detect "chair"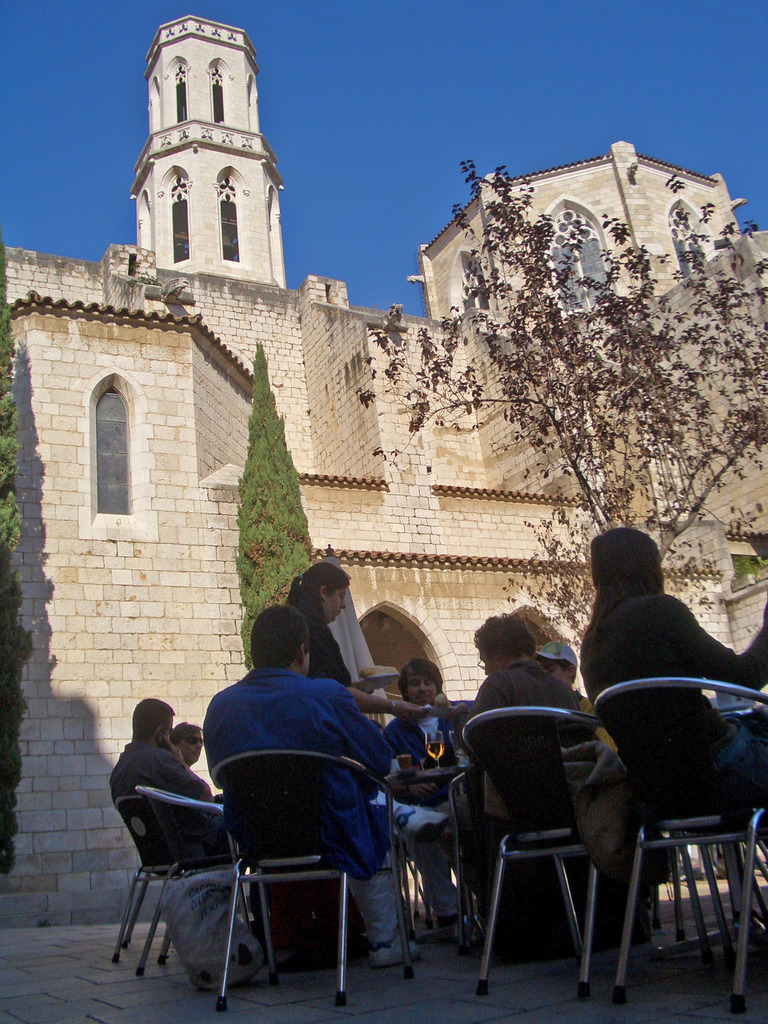
<box>462,708,627,1002</box>
